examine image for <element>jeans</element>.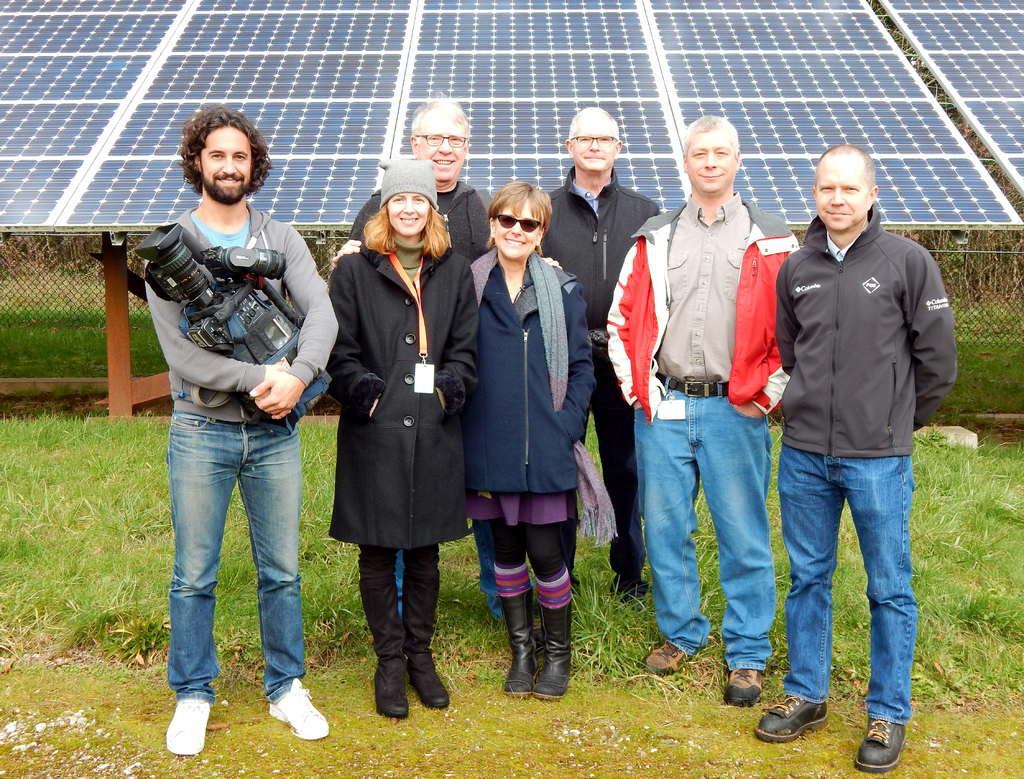
Examination result: region(628, 365, 777, 673).
